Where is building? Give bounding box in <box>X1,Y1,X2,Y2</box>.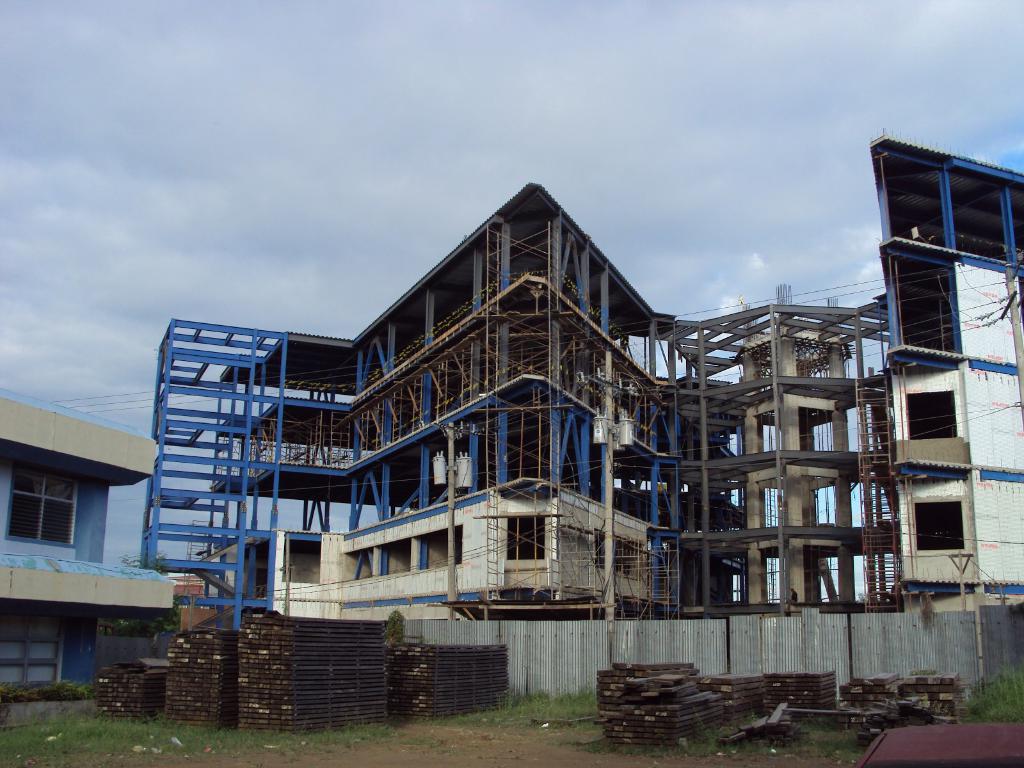
<box>0,392,174,689</box>.
